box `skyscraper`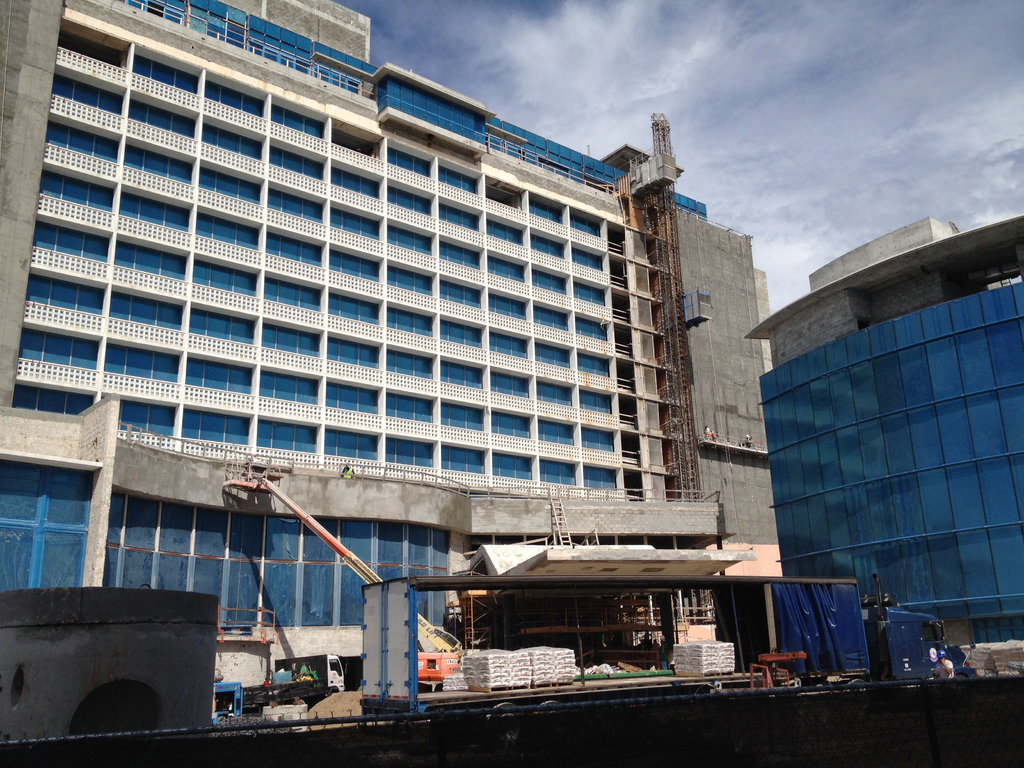
bbox=[56, 56, 829, 748]
